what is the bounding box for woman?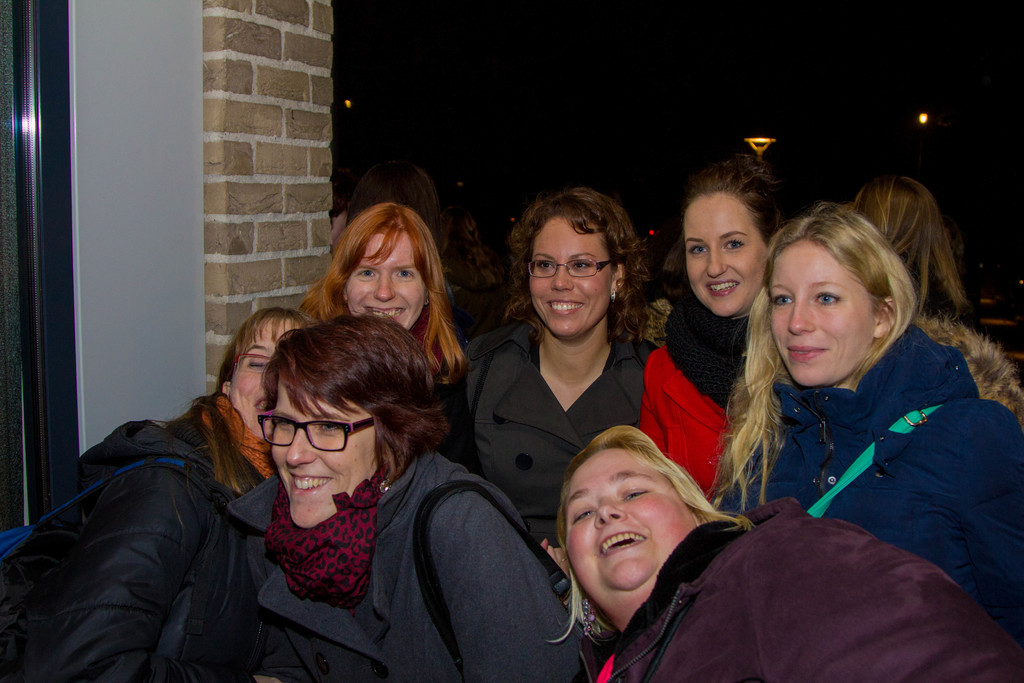
pyautogui.locateOnScreen(840, 174, 982, 342).
